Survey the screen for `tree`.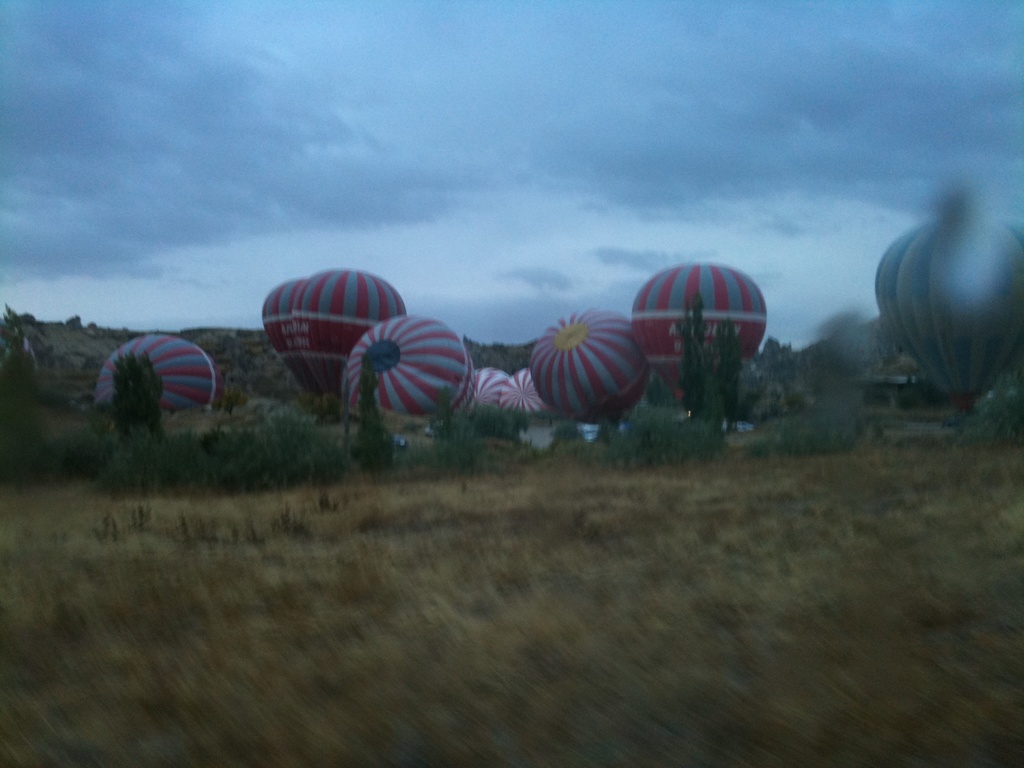
Survey found: box(429, 388, 477, 479).
